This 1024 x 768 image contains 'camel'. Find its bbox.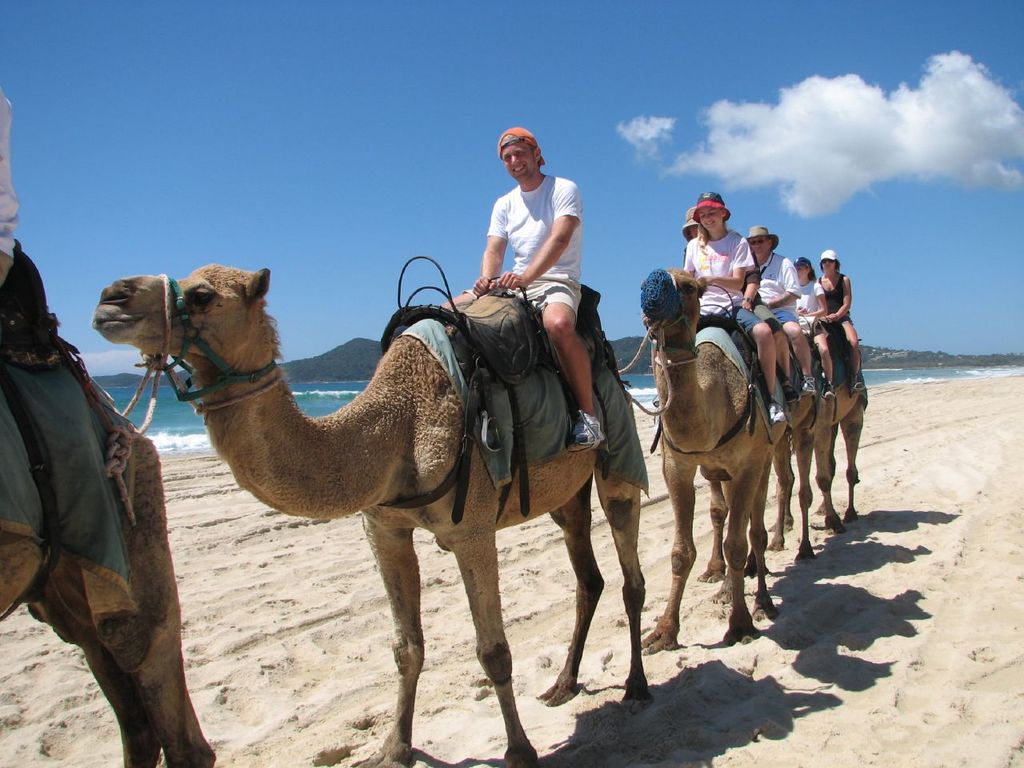
<region>773, 328, 869, 538</region>.
